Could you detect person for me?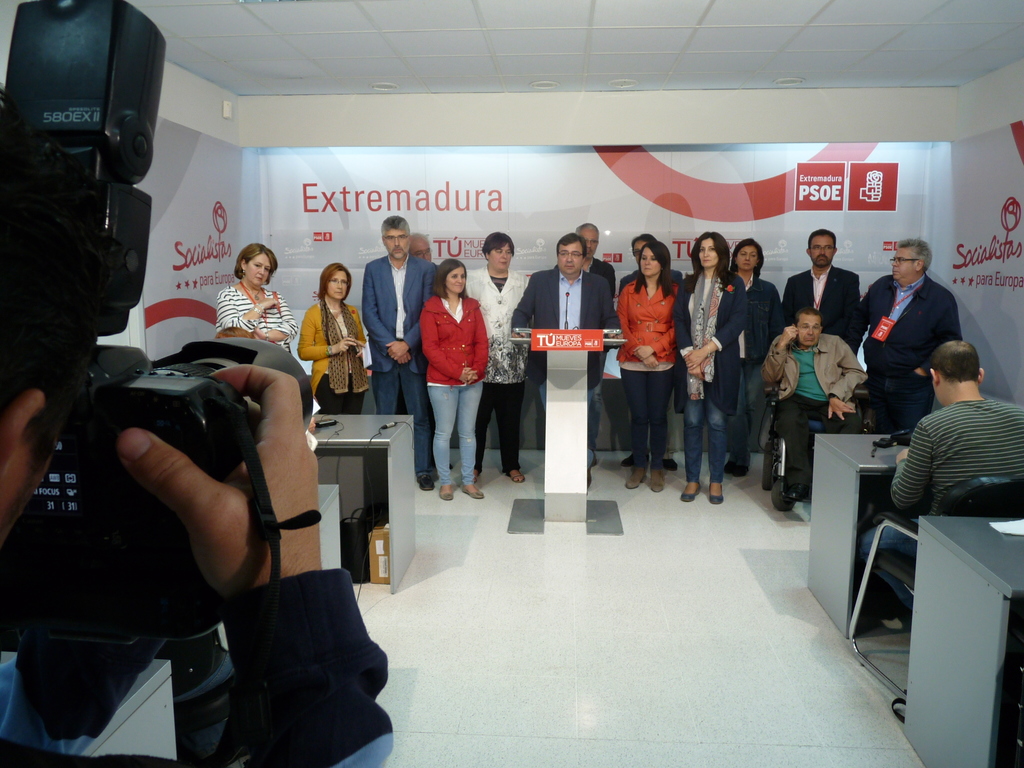
Detection result: 624:229:703:494.
